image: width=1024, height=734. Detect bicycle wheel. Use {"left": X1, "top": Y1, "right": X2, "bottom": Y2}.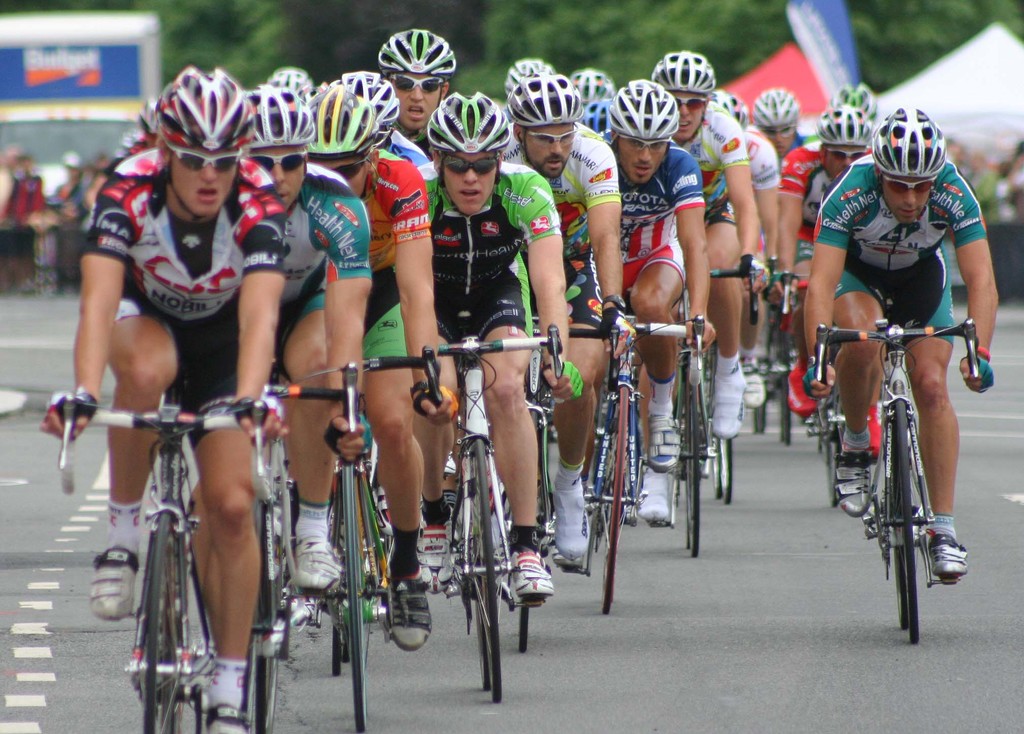
{"left": 145, "top": 515, "right": 200, "bottom": 733}.
